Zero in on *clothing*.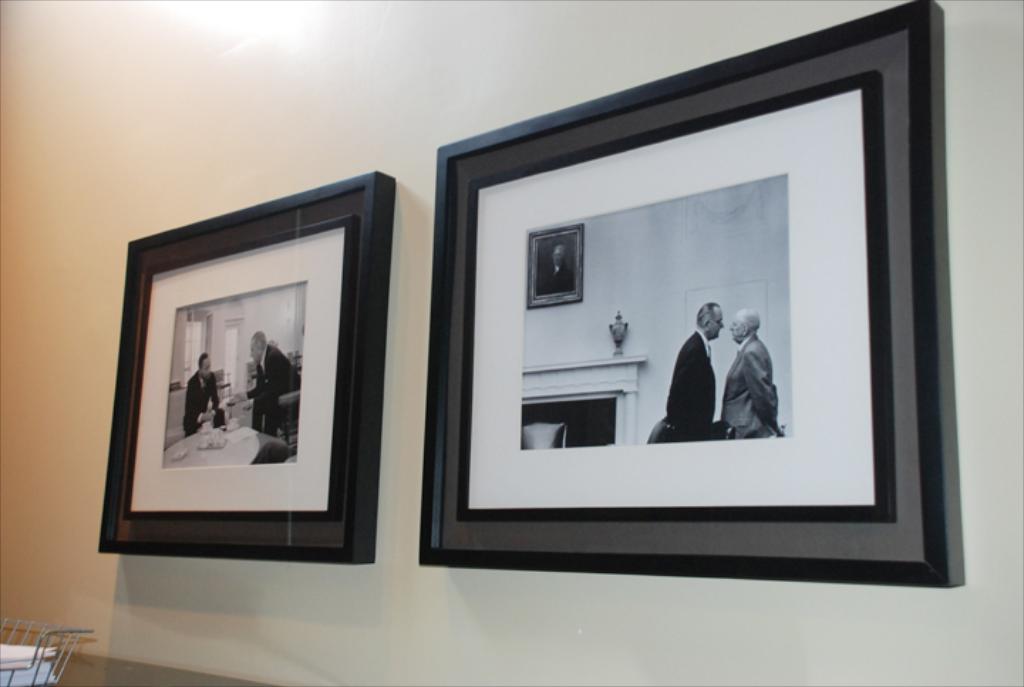
Zeroed in: 656:289:791:461.
